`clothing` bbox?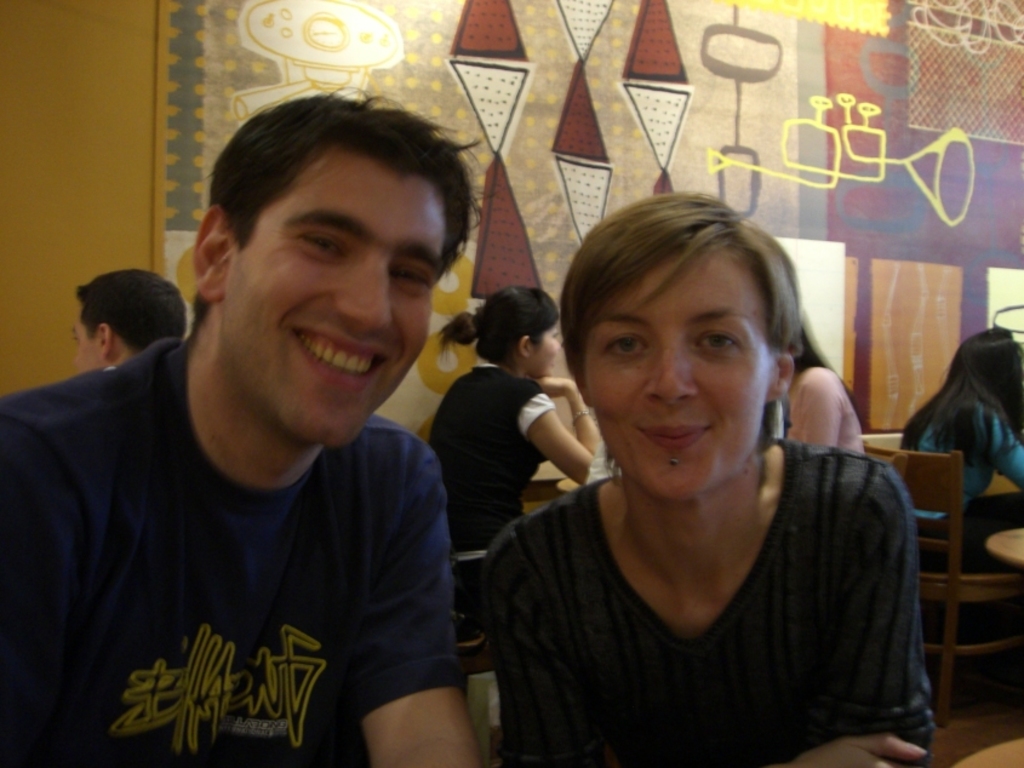
crop(417, 349, 560, 704)
